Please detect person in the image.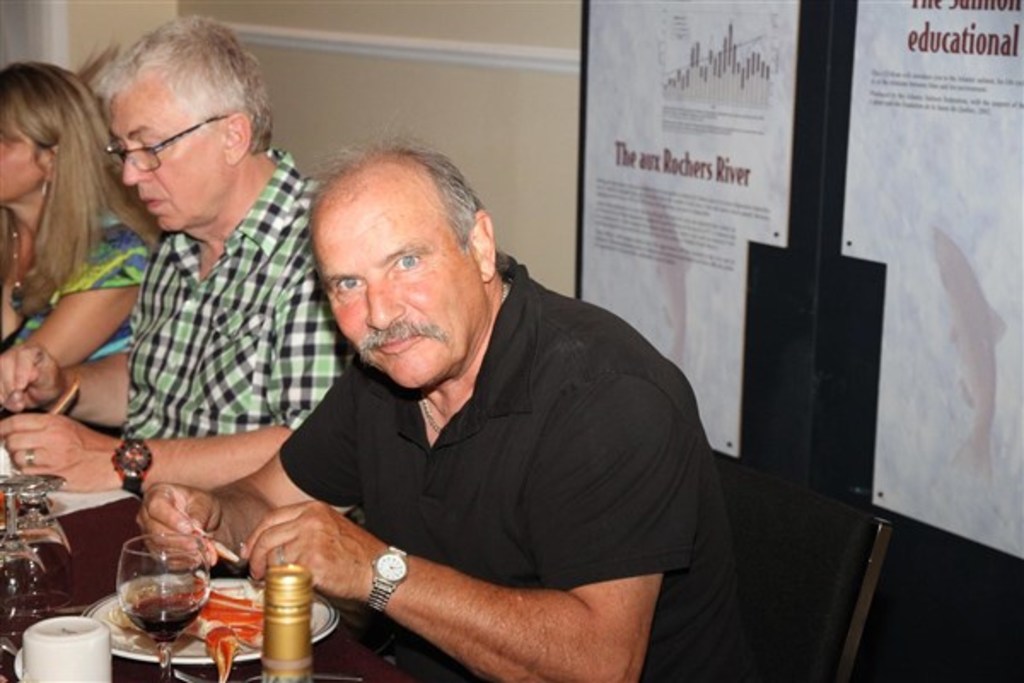
[left=0, top=58, right=159, bottom=417].
